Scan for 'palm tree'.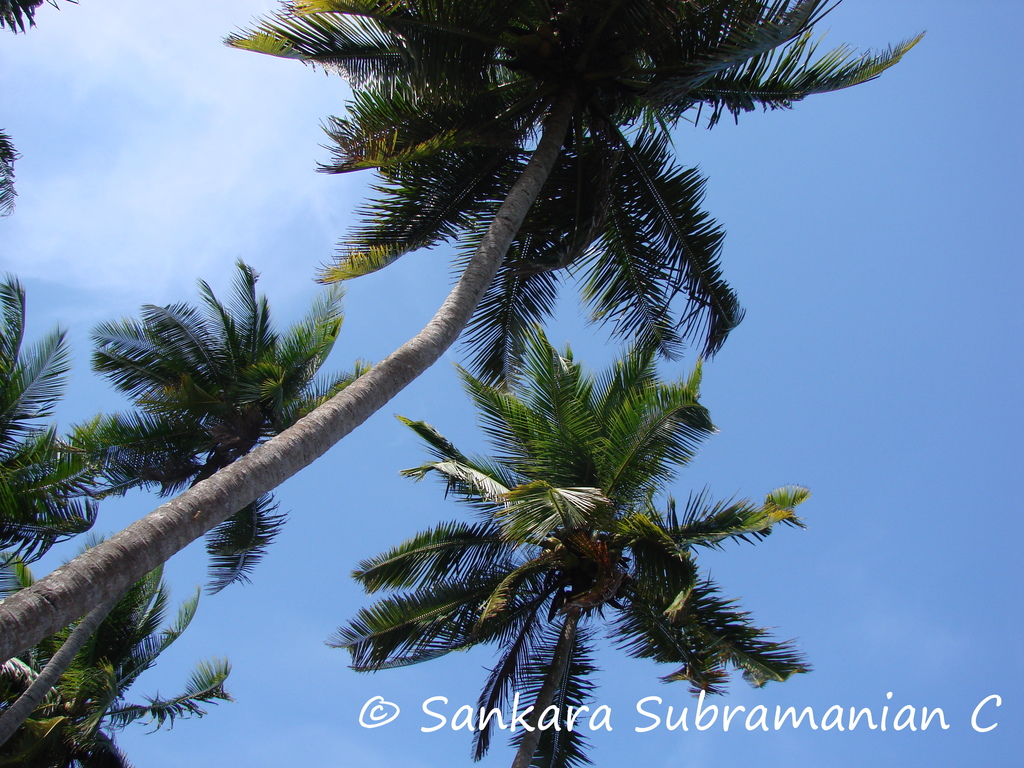
Scan result: box=[110, 284, 317, 549].
